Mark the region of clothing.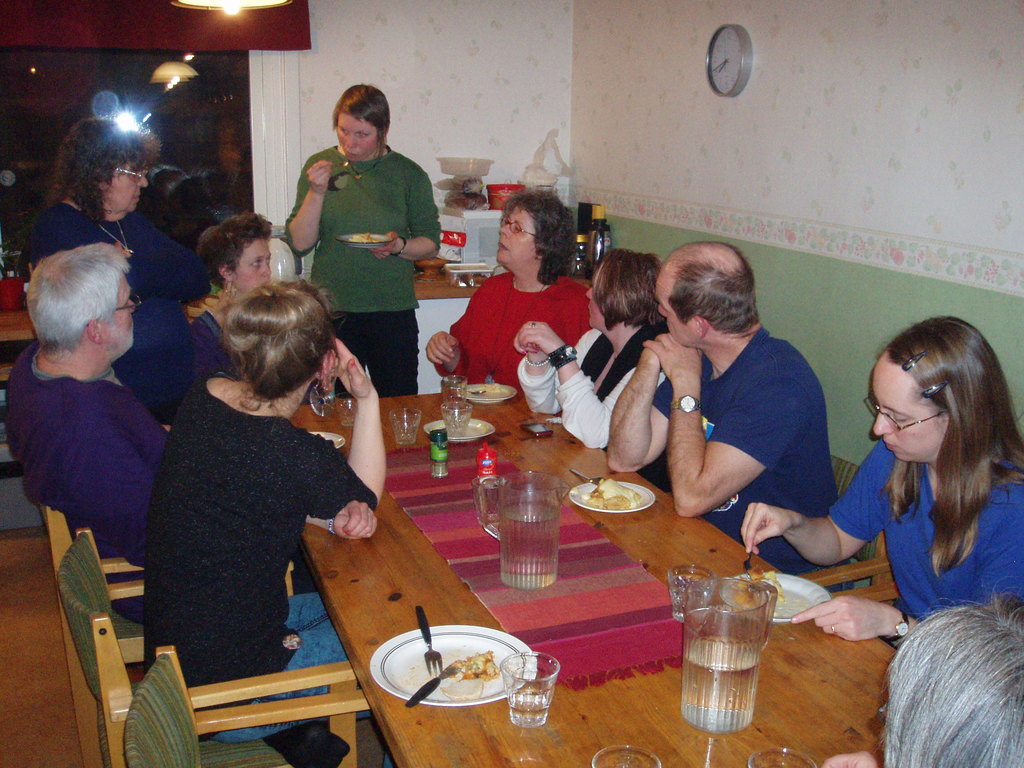
Region: select_region(161, 376, 404, 767).
